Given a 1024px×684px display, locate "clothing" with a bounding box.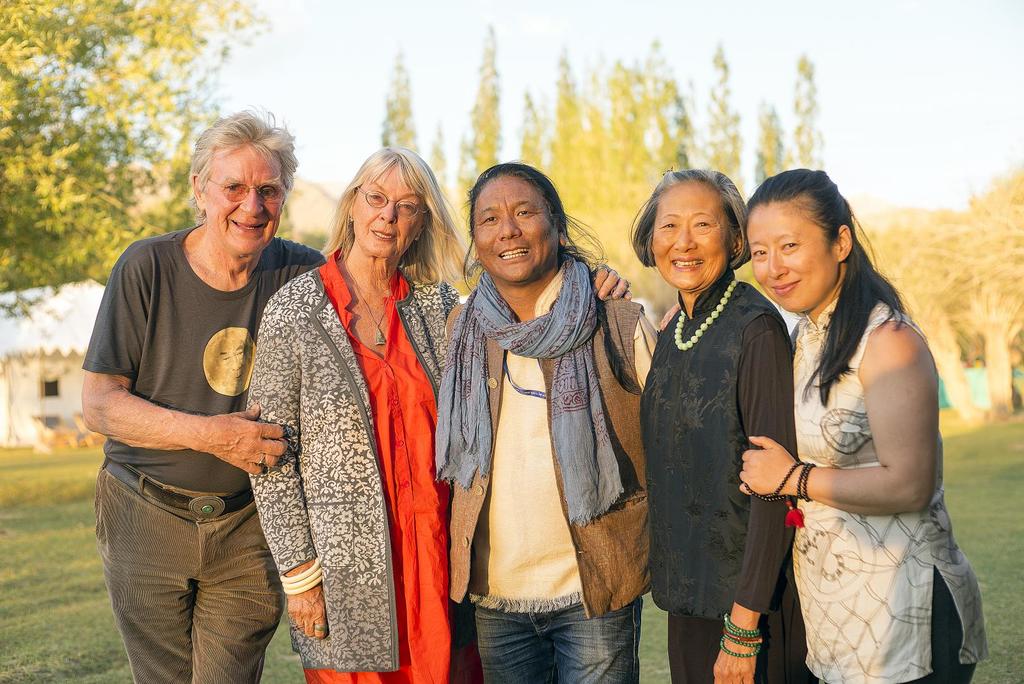
Located: 784, 287, 990, 683.
